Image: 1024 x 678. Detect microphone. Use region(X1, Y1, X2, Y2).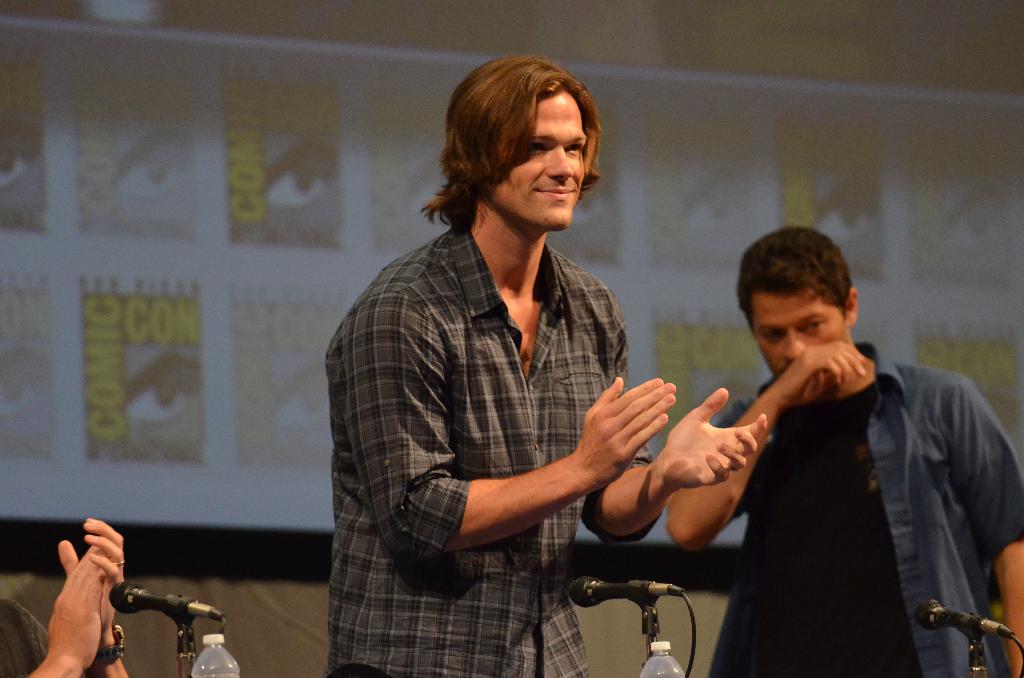
region(565, 576, 687, 606).
